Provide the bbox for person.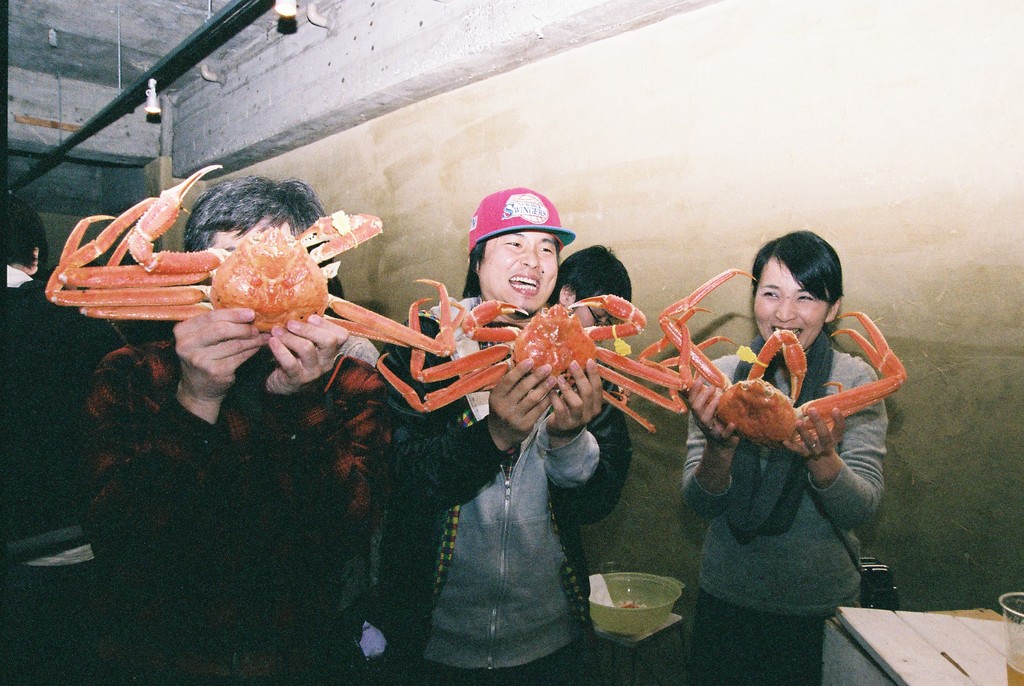
detection(681, 213, 893, 653).
